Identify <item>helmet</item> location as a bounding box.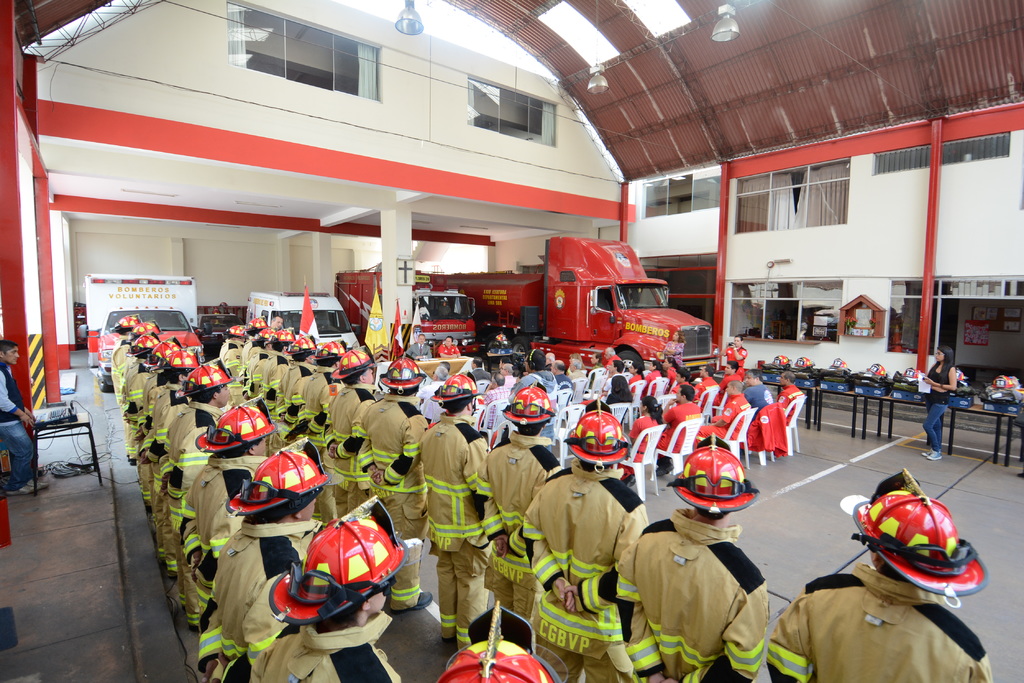
<box>900,366,915,378</box>.
